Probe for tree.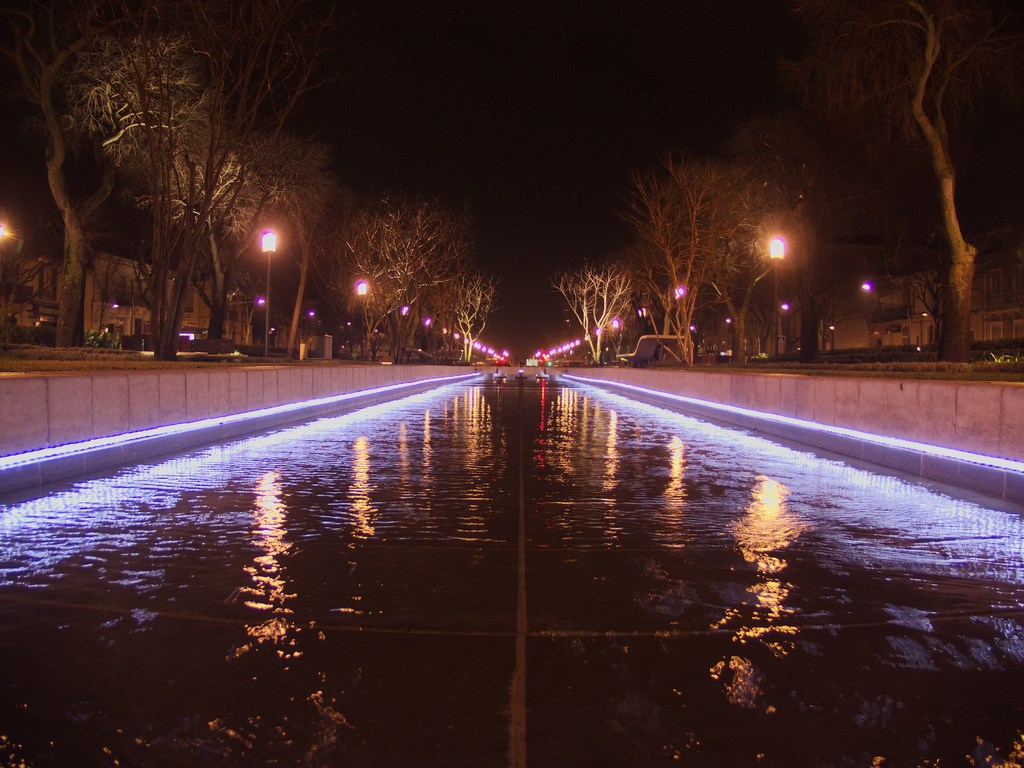
Probe result: pyautogui.locateOnScreen(707, 130, 807, 368).
